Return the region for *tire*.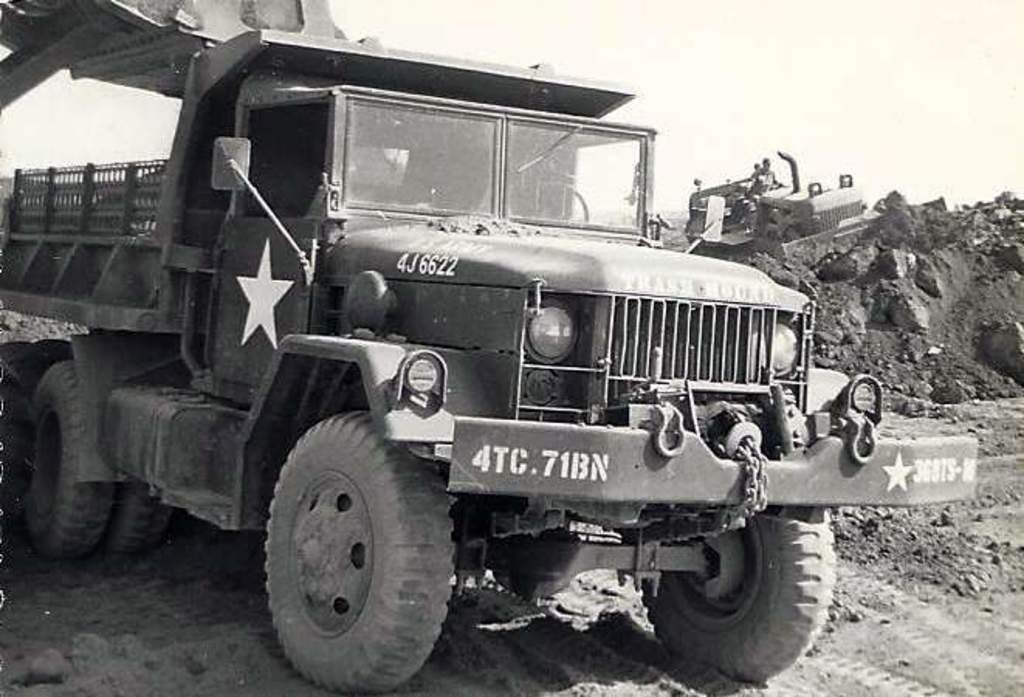
l=8, t=358, r=108, b=553.
